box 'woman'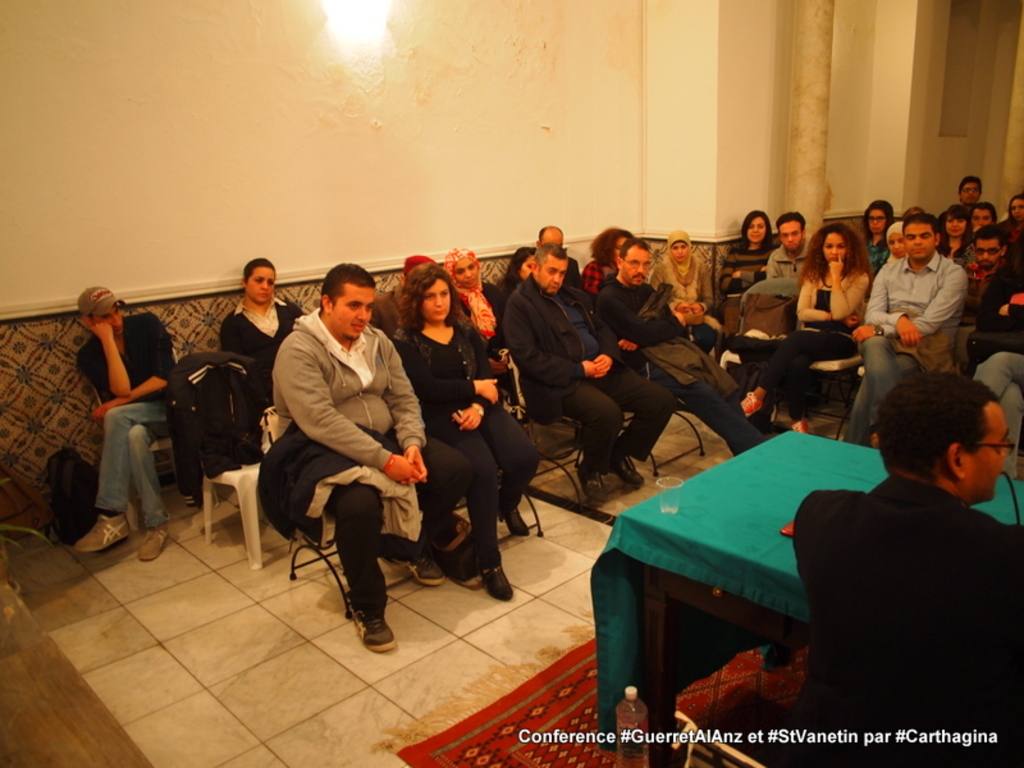
locate(402, 279, 518, 614)
